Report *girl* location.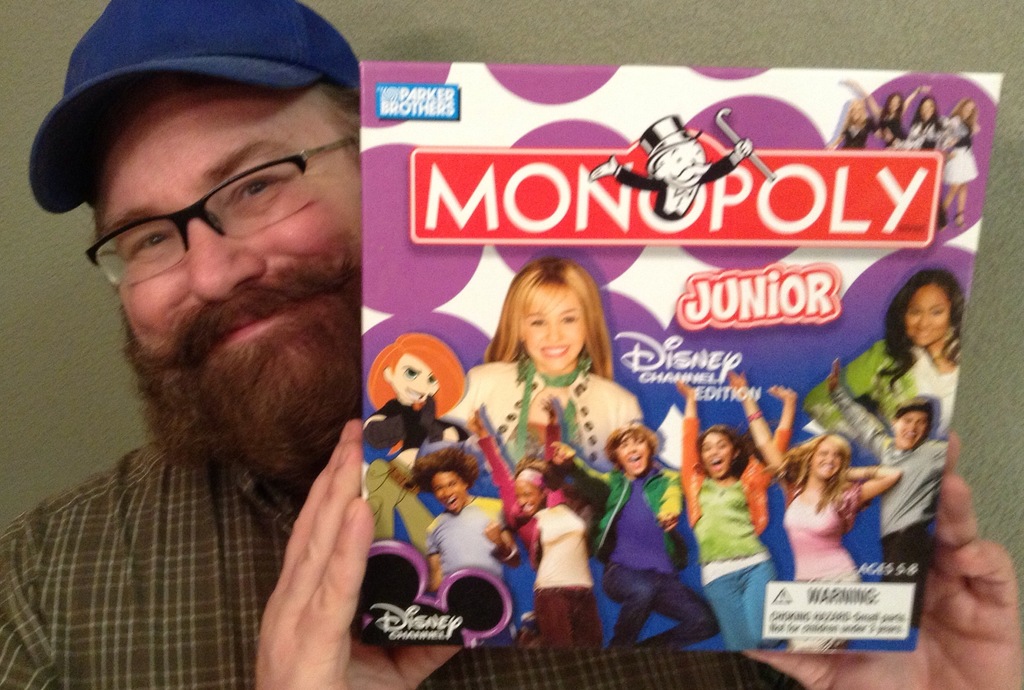
Report: box=[670, 376, 801, 652].
